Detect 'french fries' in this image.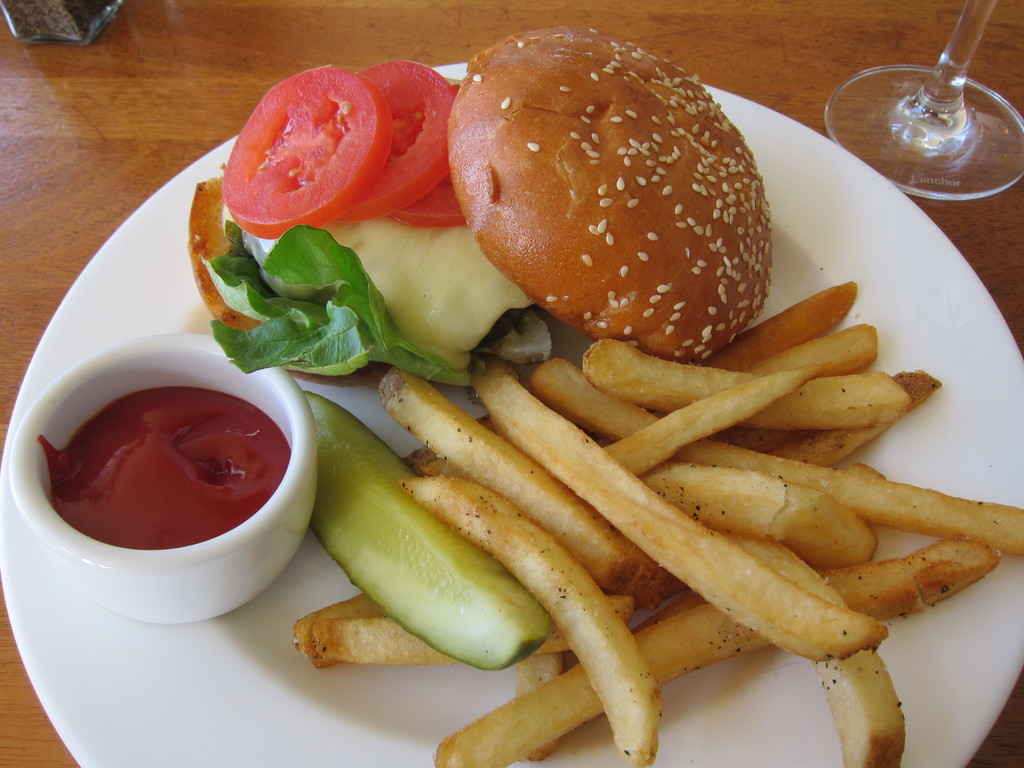
Detection: [x1=706, y1=274, x2=858, y2=380].
